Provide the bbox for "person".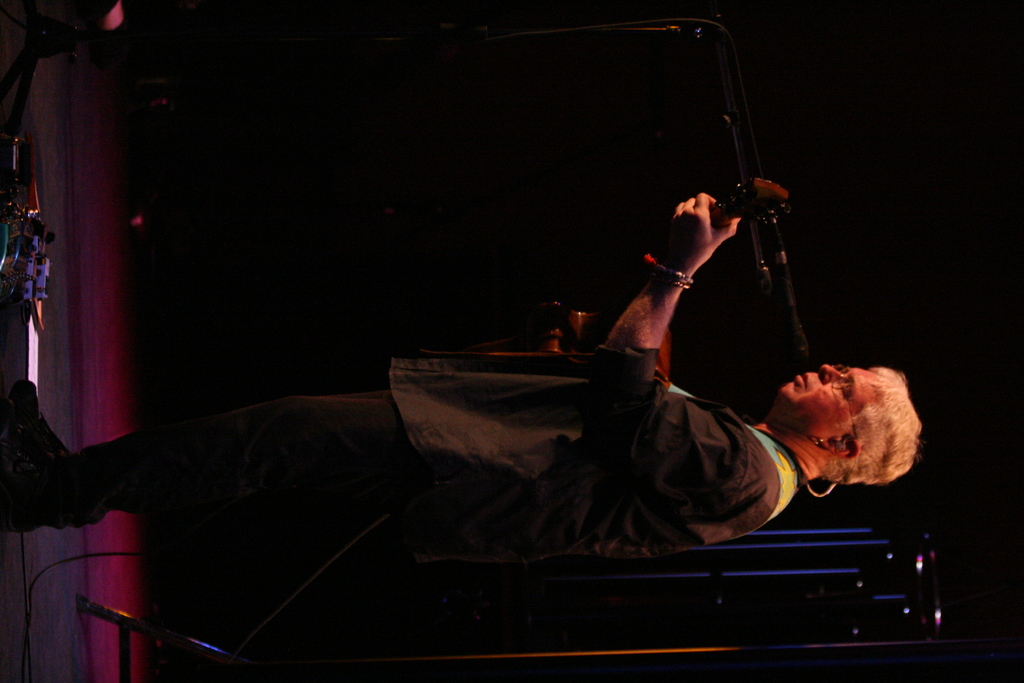
rect(1, 190, 924, 561).
